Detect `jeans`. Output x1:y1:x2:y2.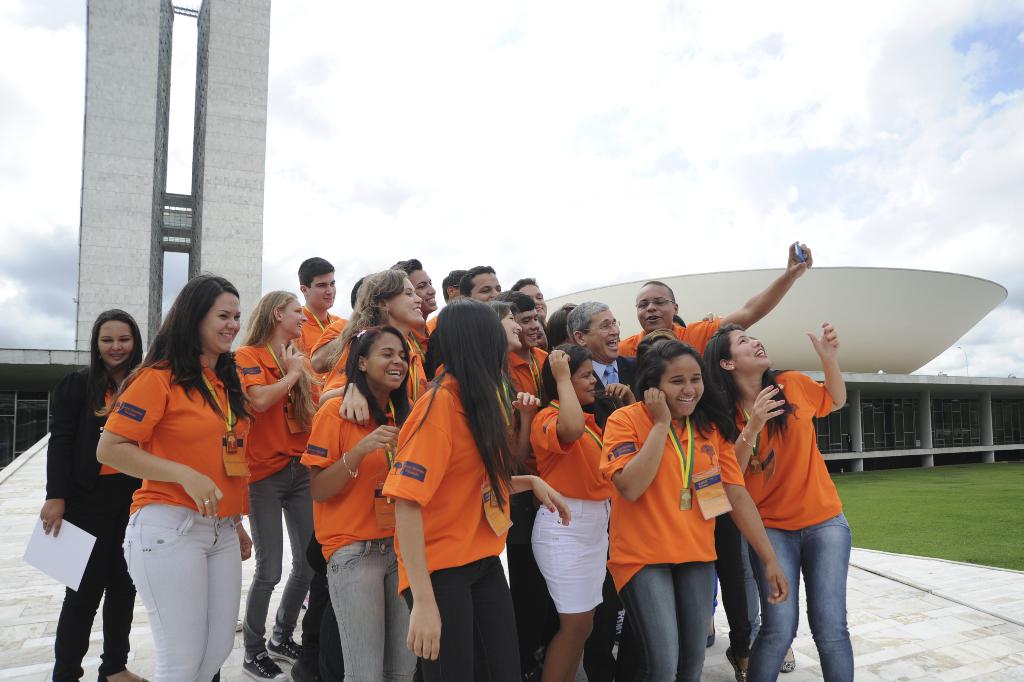
740:511:865:675.
